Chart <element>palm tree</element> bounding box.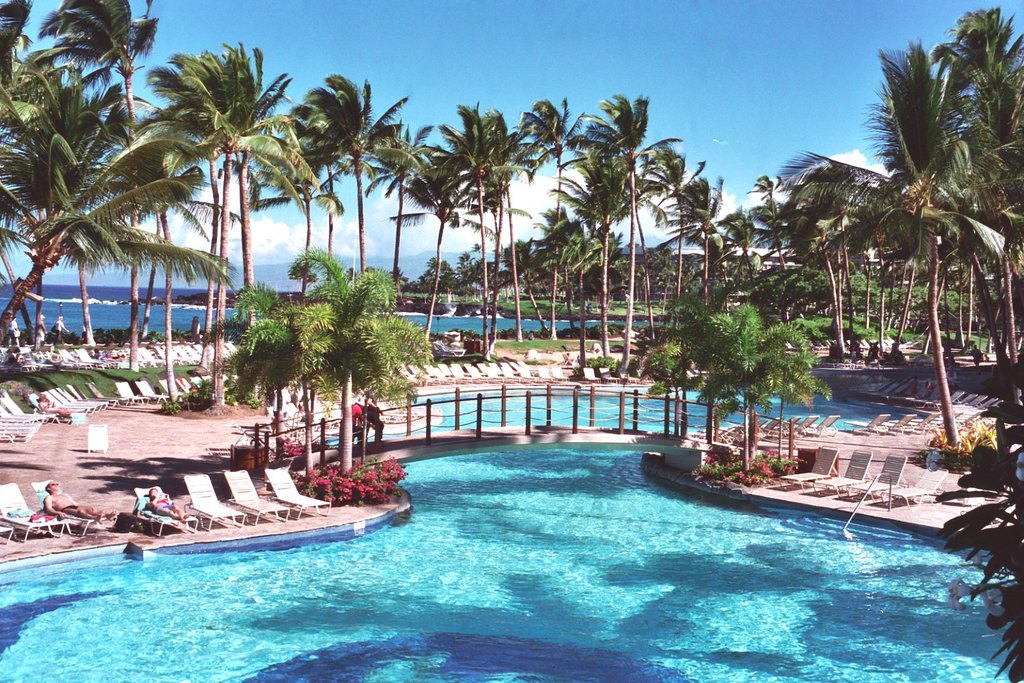
Charted: rect(167, 48, 272, 314).
